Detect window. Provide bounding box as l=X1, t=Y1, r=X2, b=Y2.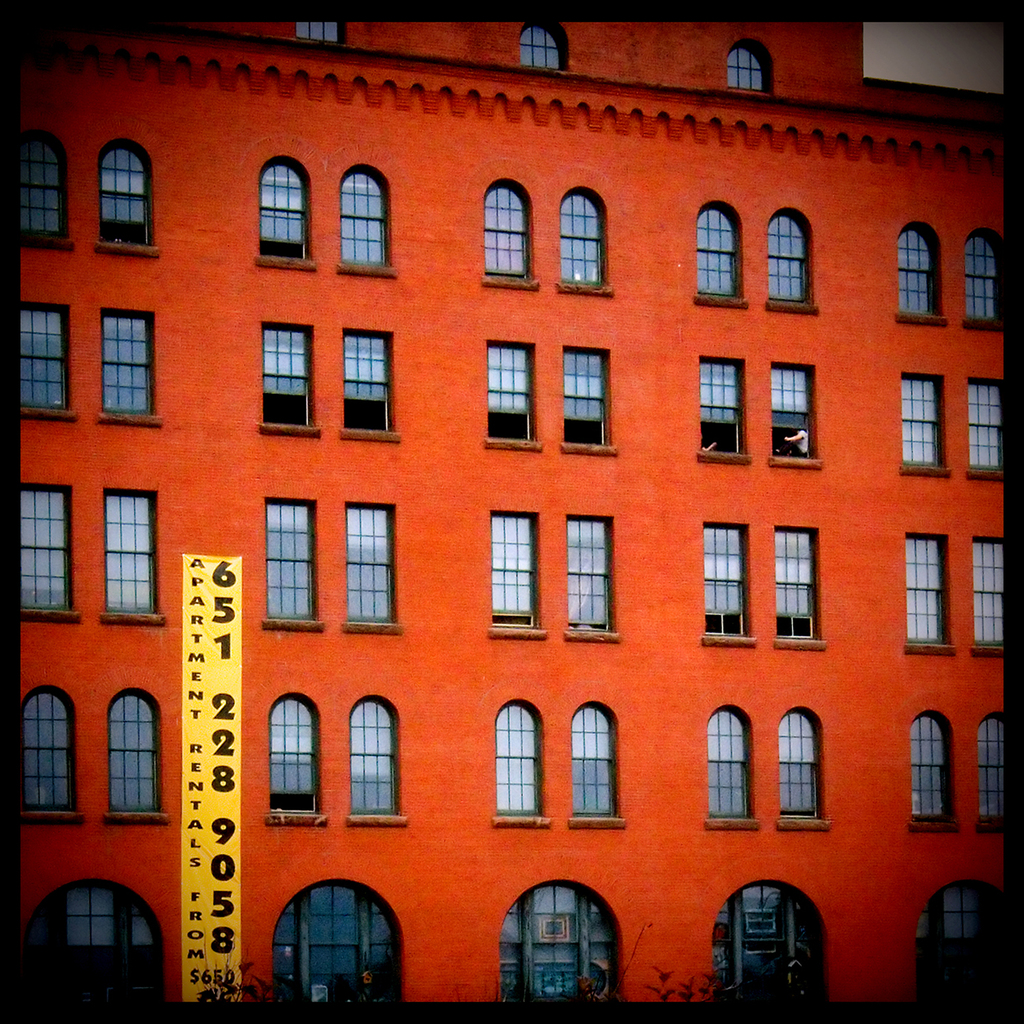
l=21, t=694, r=69, b=803.
